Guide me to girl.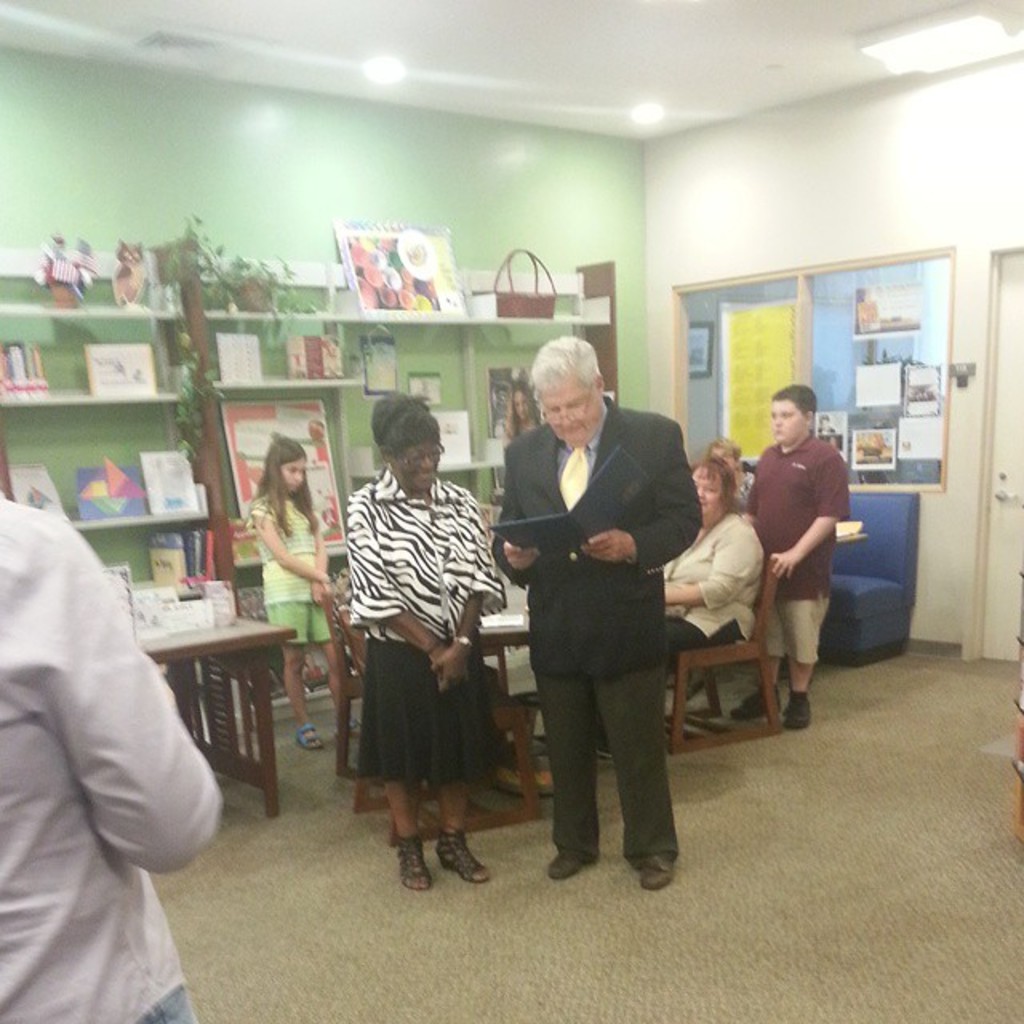
Guidance: BBox(250, 437, 360, 750).
